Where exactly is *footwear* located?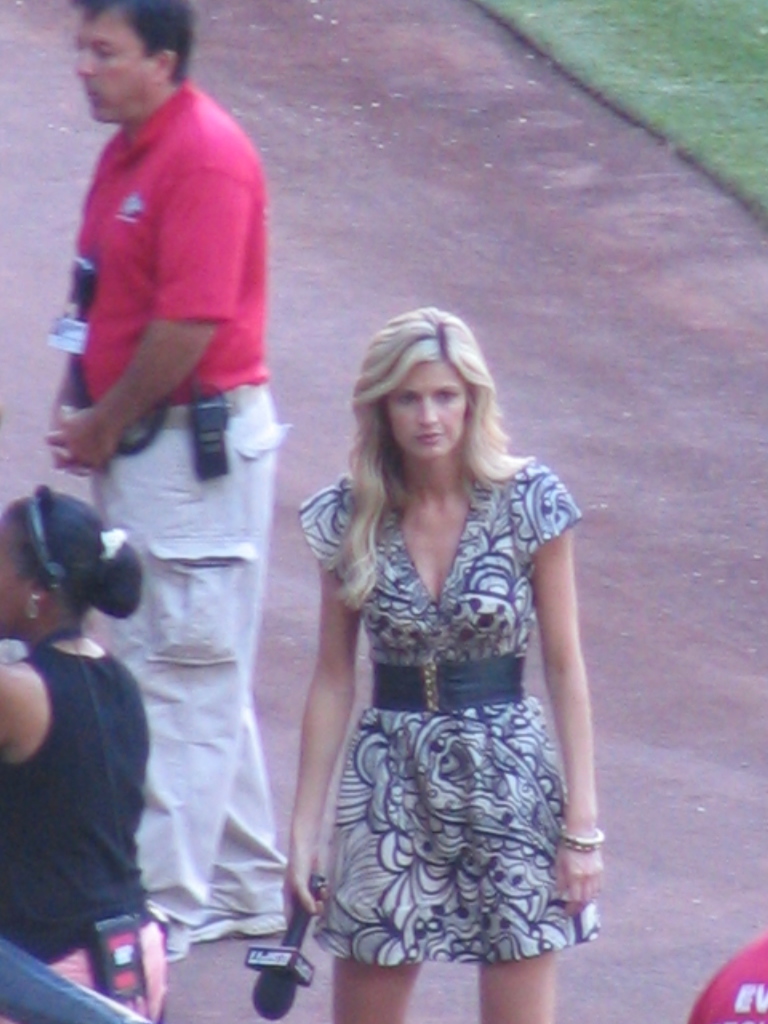
Its bounding box is x1=168 y1=919 x2=184 y2=966.
